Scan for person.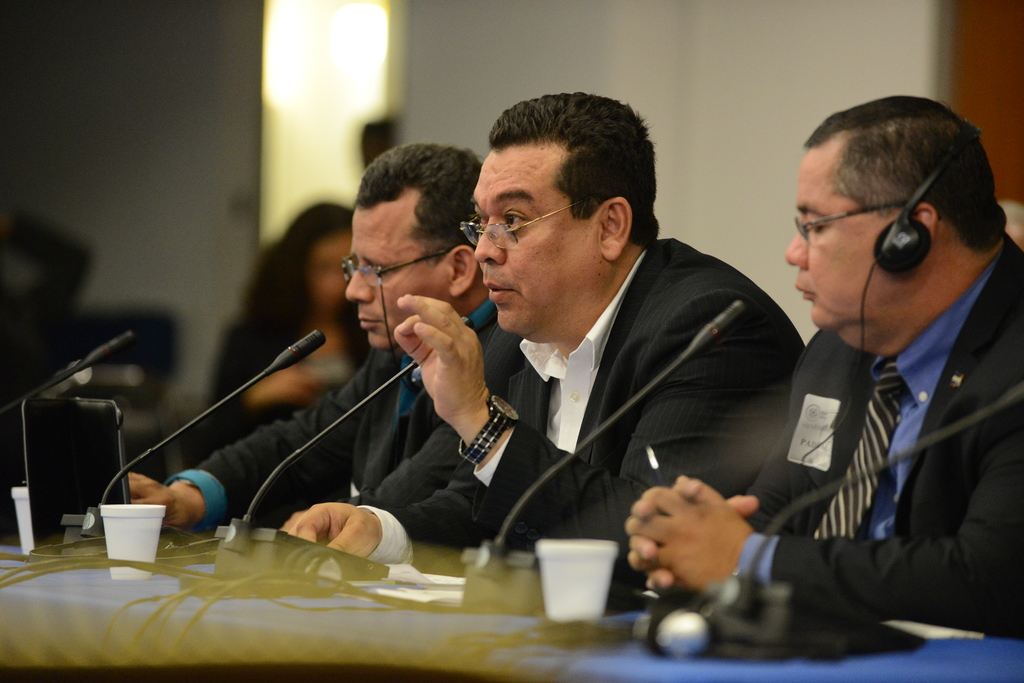
Scan result: {"x1": 193, "y1": 199, "x2": 378, "y2": 465}.
